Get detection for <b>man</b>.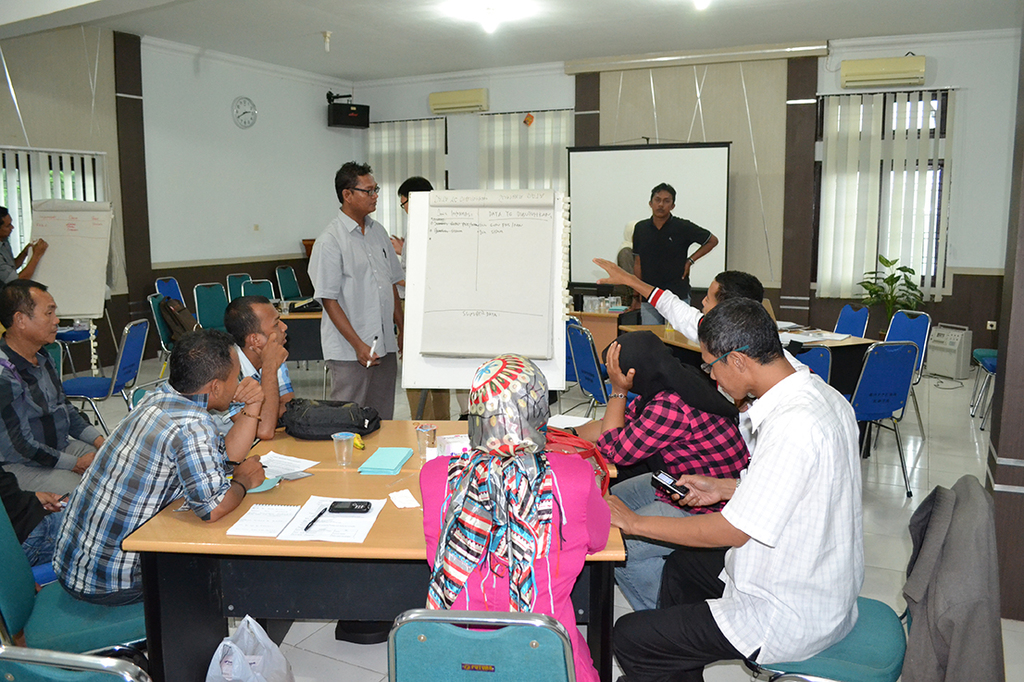
Detection: Rect(53, 329, 268, 607).
